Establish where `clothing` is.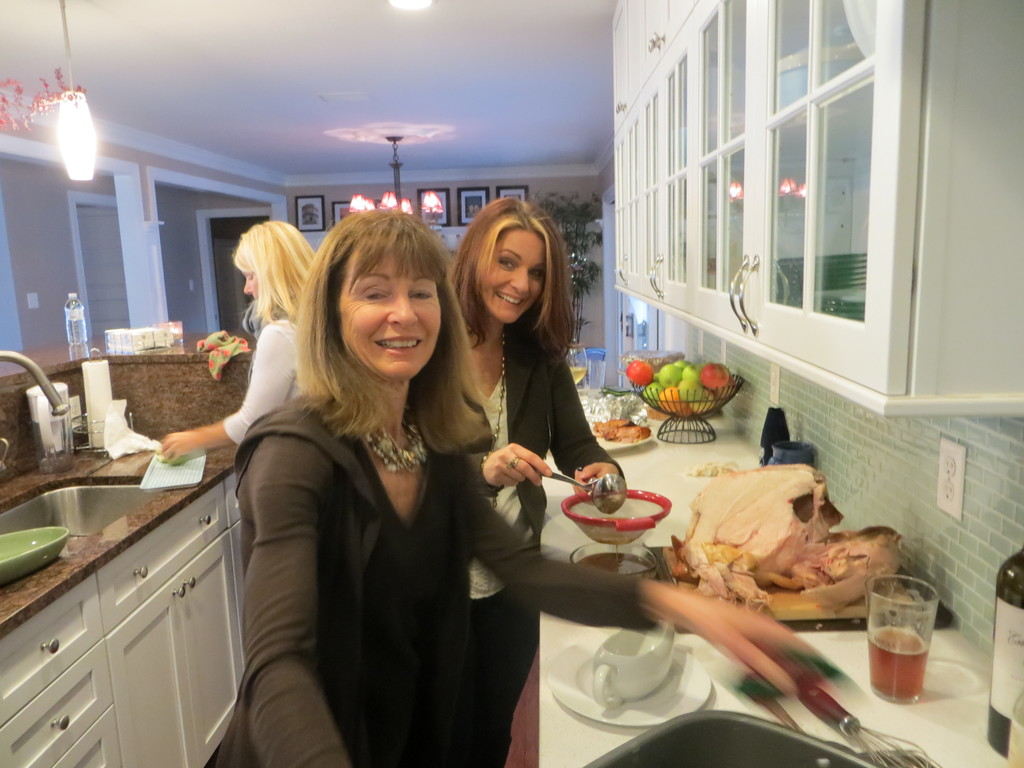
Established at 469,313,626,765.
